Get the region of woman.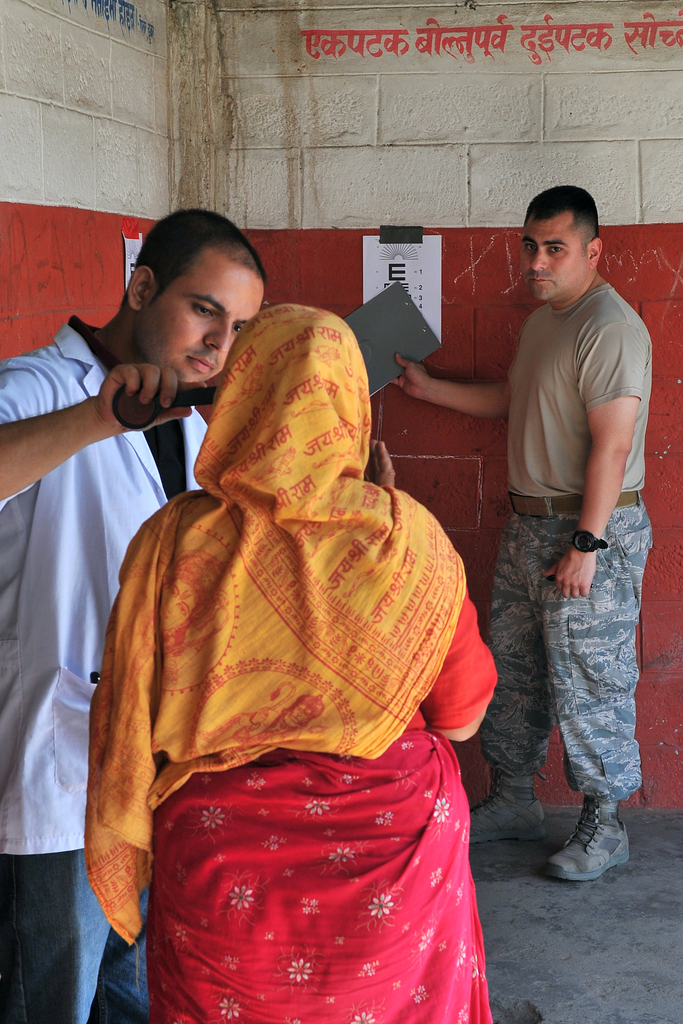
[81, 303, 500, 1023].
